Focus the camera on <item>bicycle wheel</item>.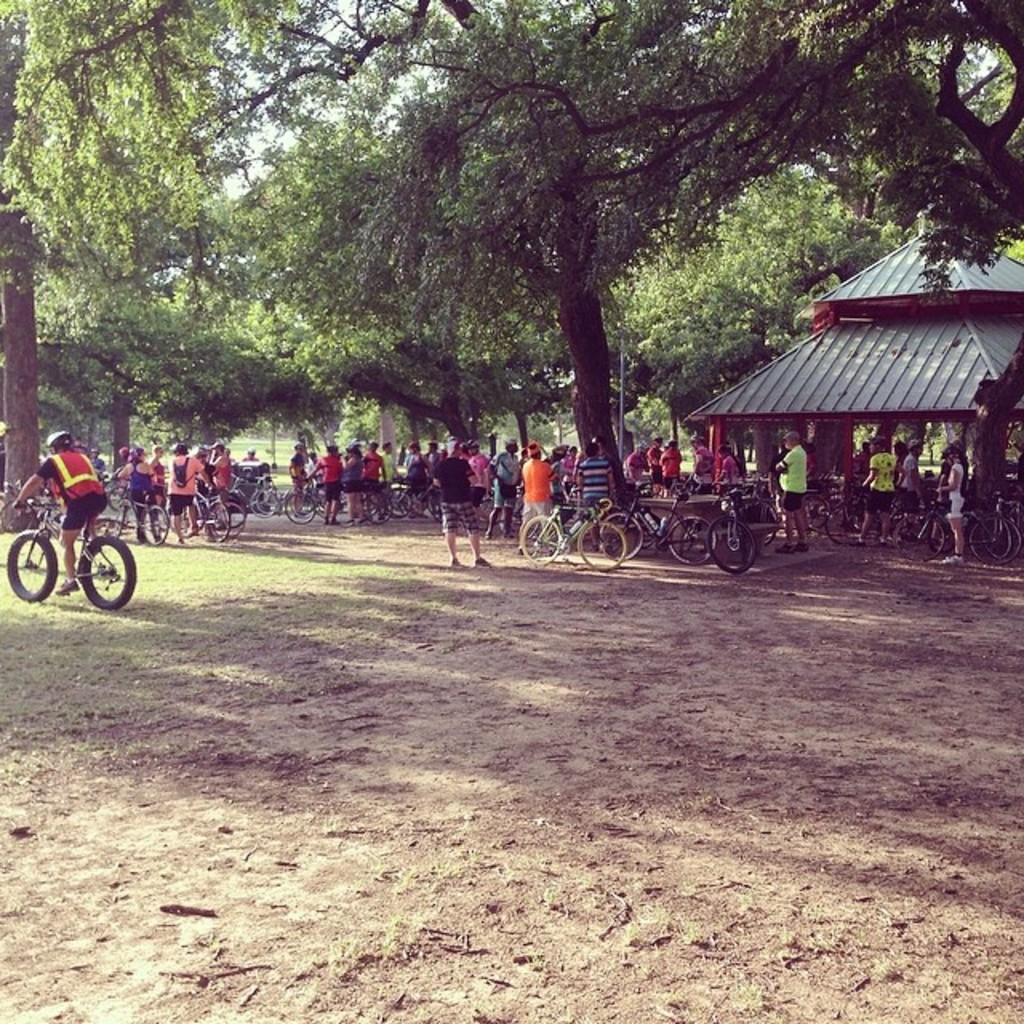
Focus region: {"x1": 597, "y1": 509, "x2": 645, "y2": 563}.
